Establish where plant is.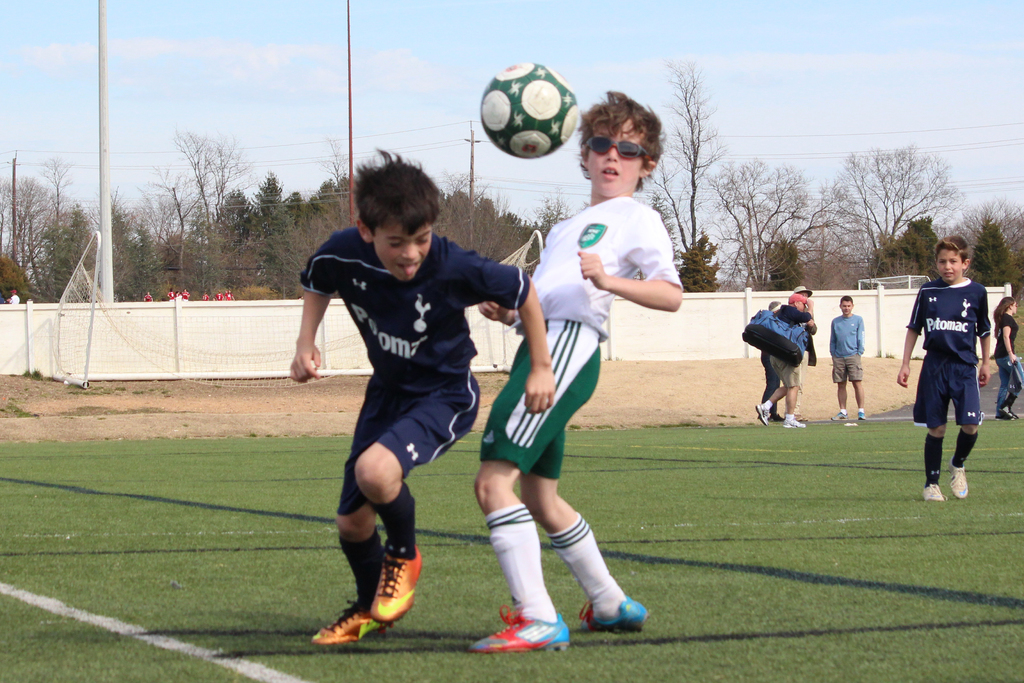
Established at <box>160,390,170,399</box>.
